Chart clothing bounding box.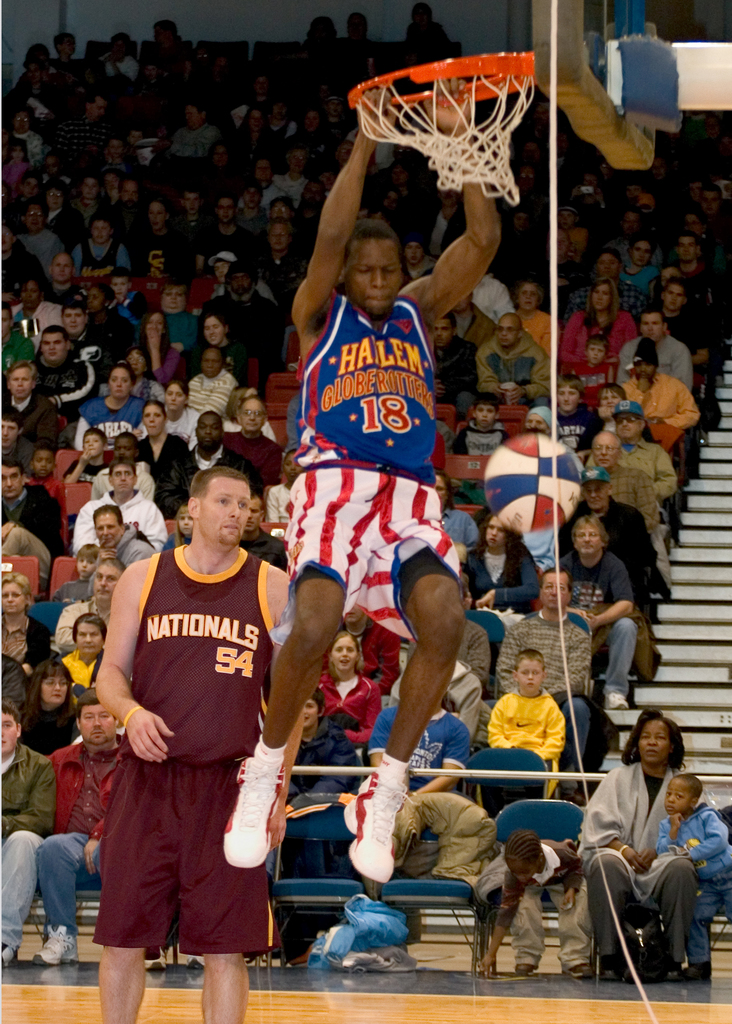
Charted: bbox=(188, 336, 258, 382).
